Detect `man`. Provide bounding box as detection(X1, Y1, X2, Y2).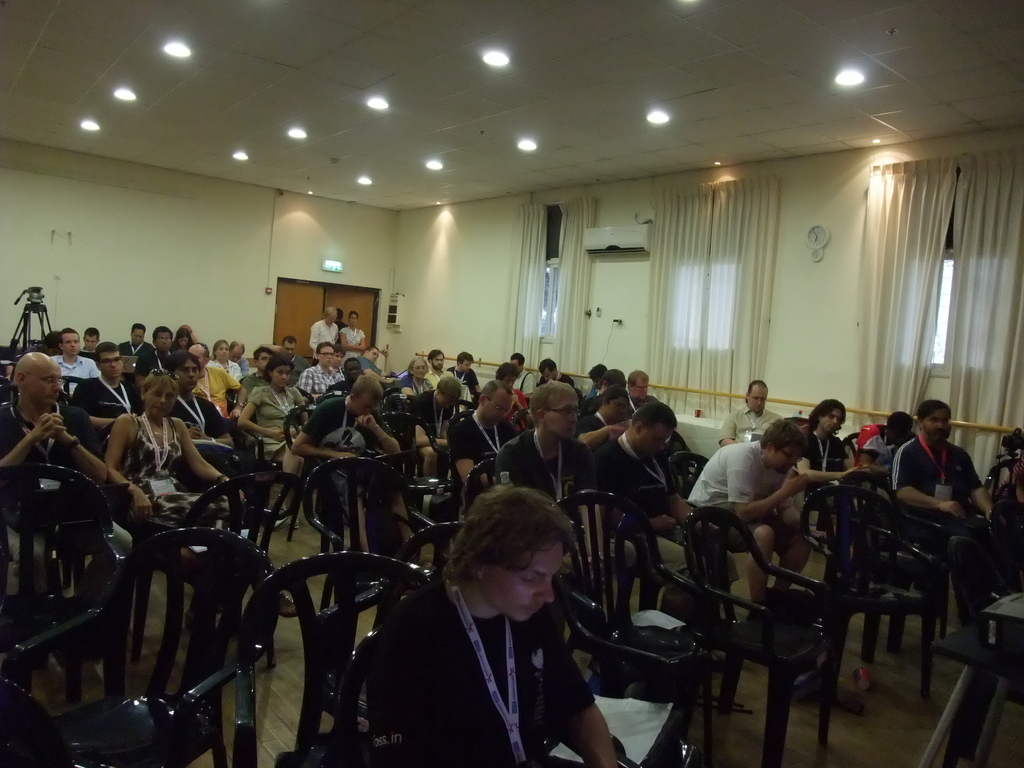
detection(51, 327, 98, 392).
